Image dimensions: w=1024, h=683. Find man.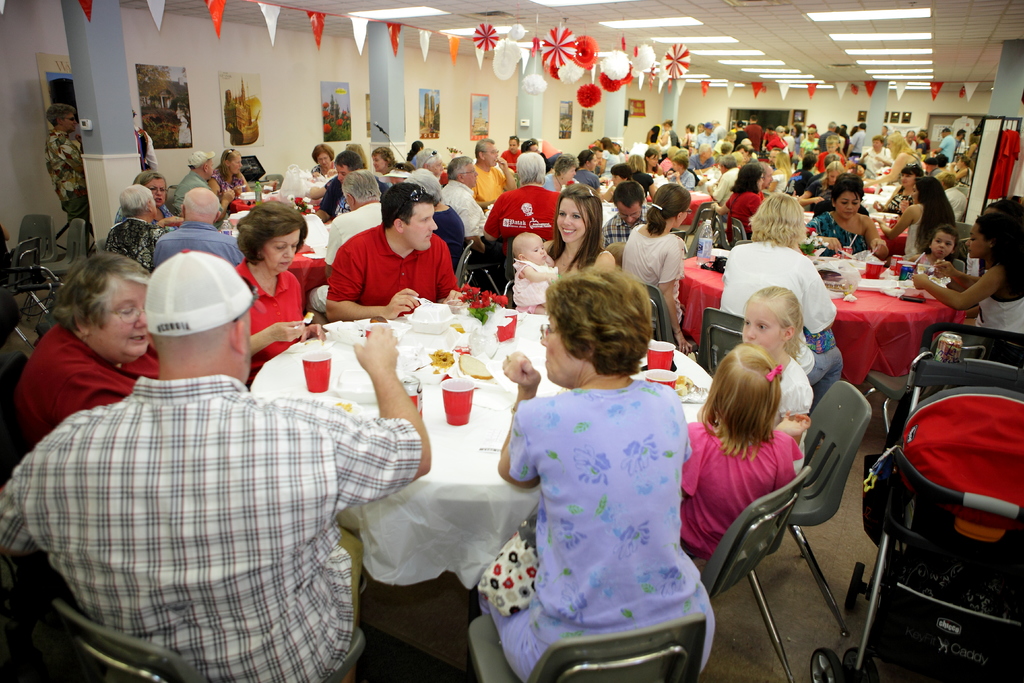
[left=42, top=102, right=89, bottom=231].
